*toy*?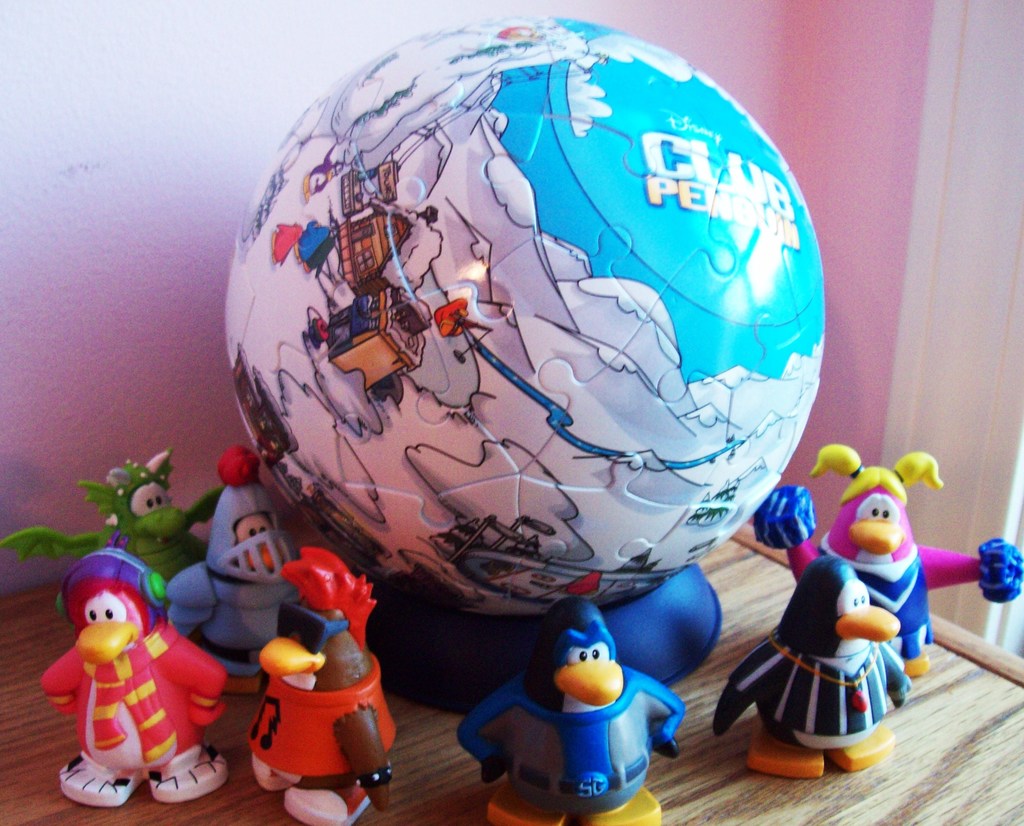
[x1=804, y1=443, x2=947, y2=675]
